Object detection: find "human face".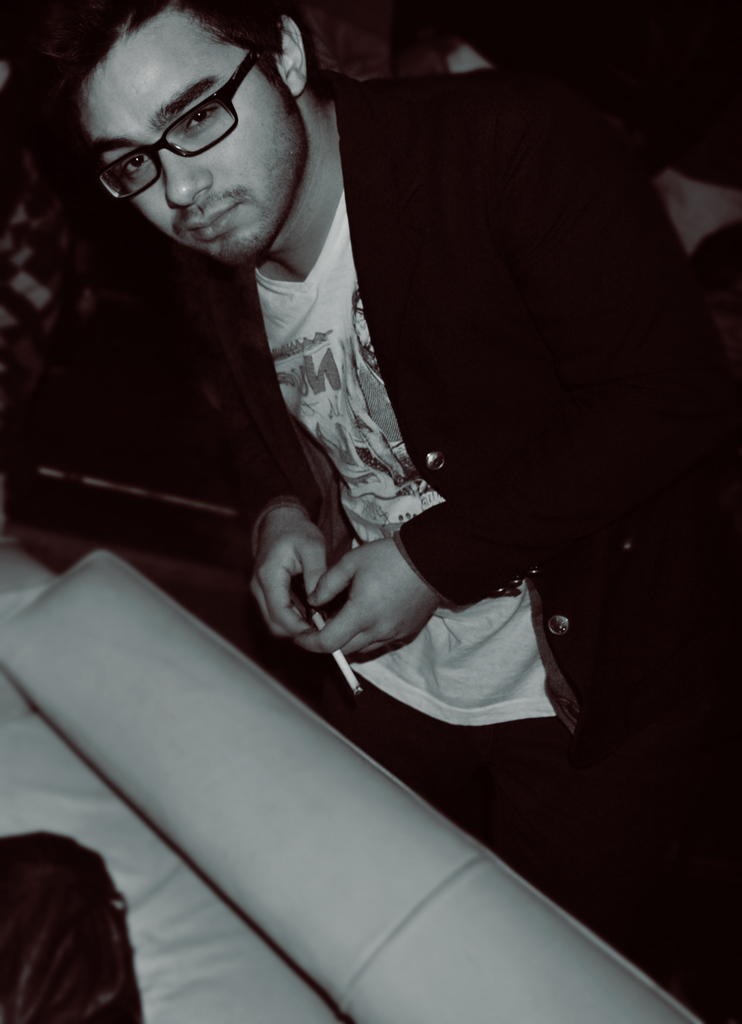
bbox=(74, 8, 304, 269).
